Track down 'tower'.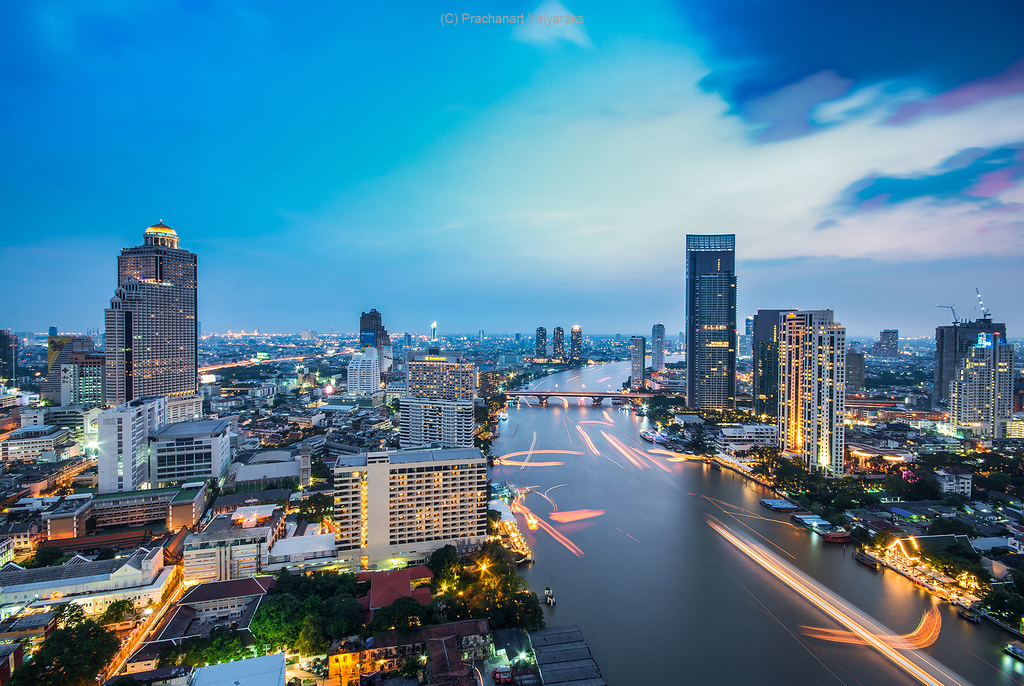
Tracked to (770,307,846,481).
